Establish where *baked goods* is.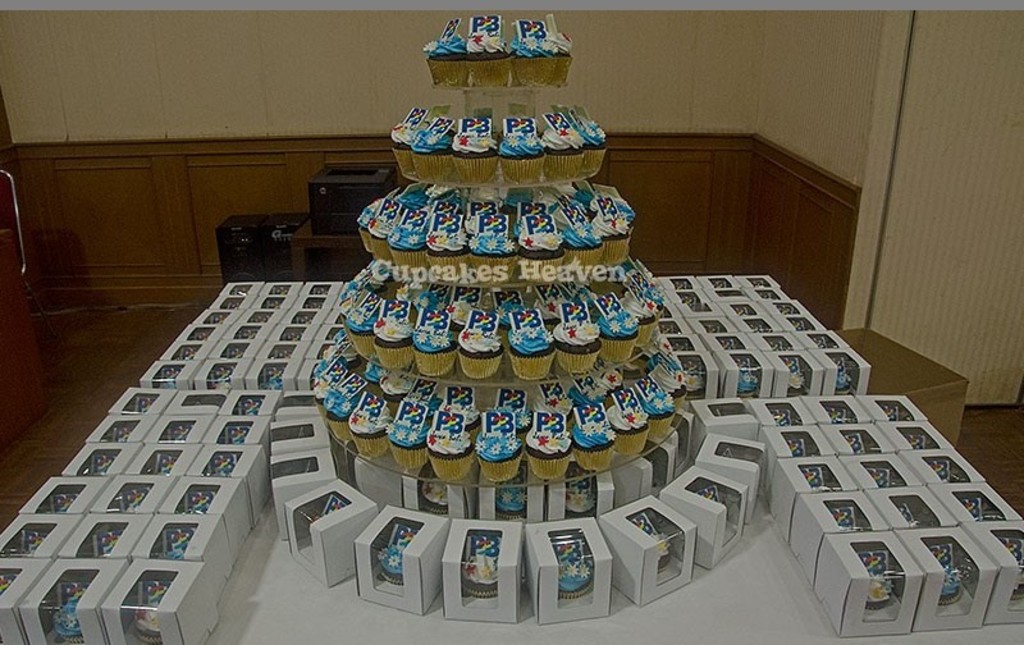
Established at select_region(358, 209, 378, 256).
